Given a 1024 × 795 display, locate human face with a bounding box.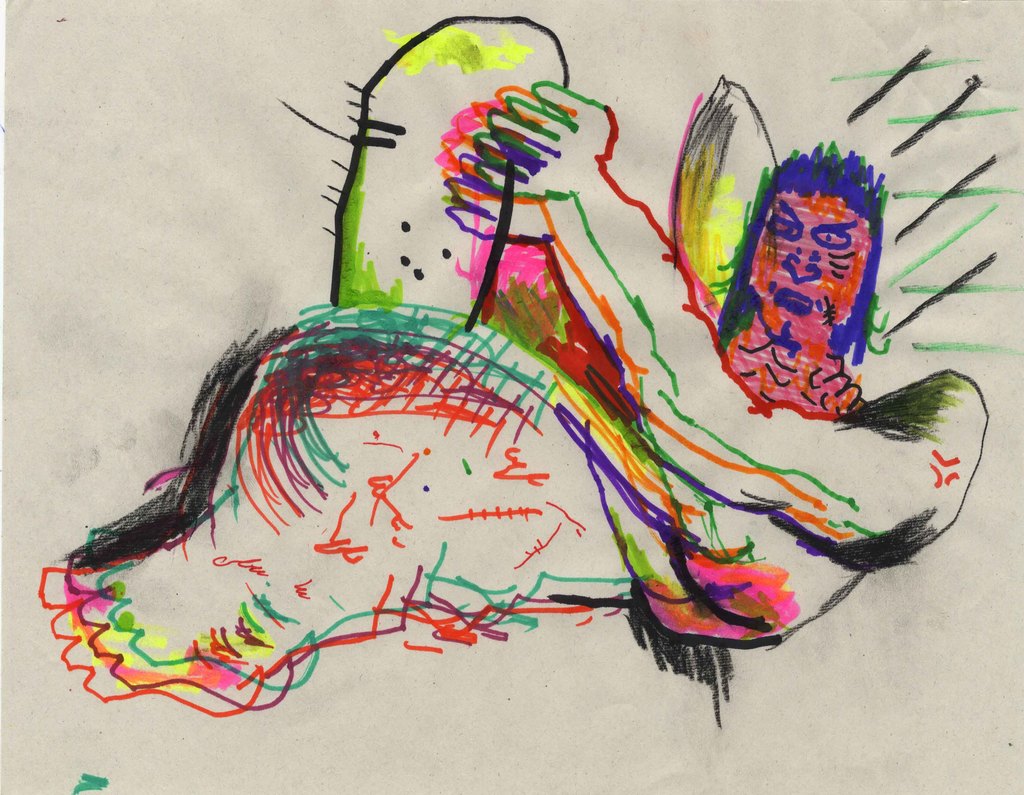
Located: <bbox>754, 197, 860, 324</bbox>.
